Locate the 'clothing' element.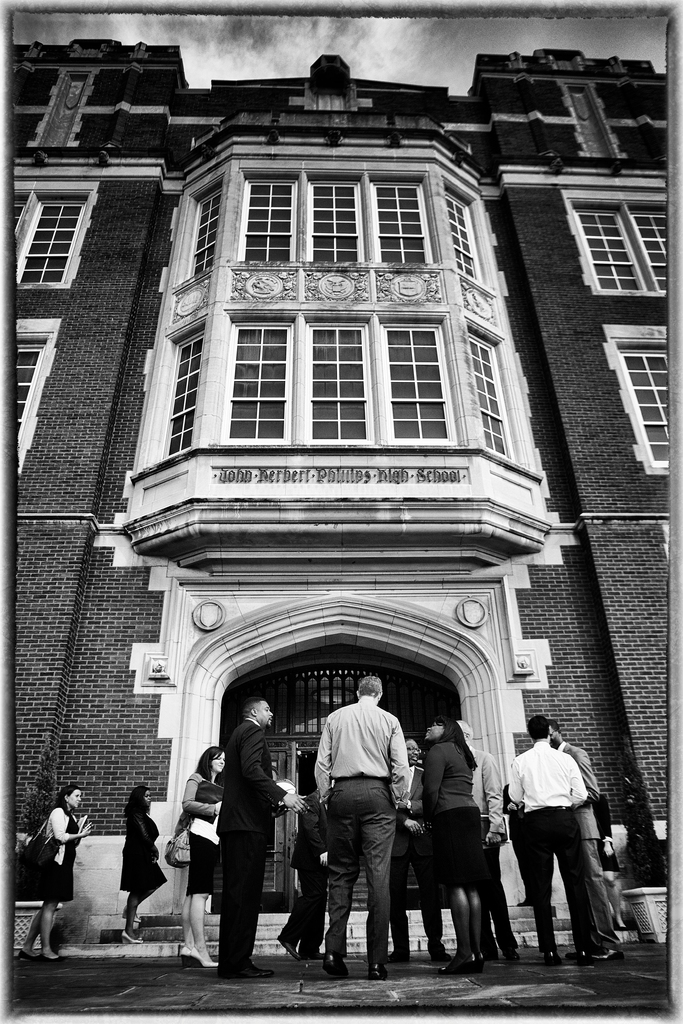
Element bbox: bbox=[422, 736, 483, 961].
